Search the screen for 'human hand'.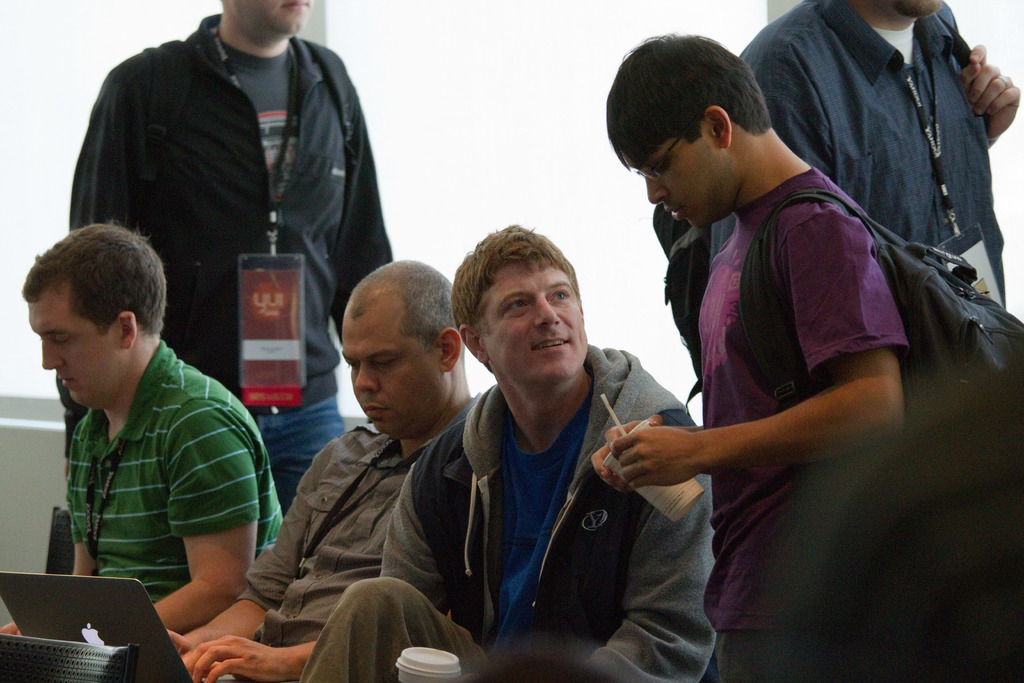
Found at bbox=[0, 620, 21, 637].
